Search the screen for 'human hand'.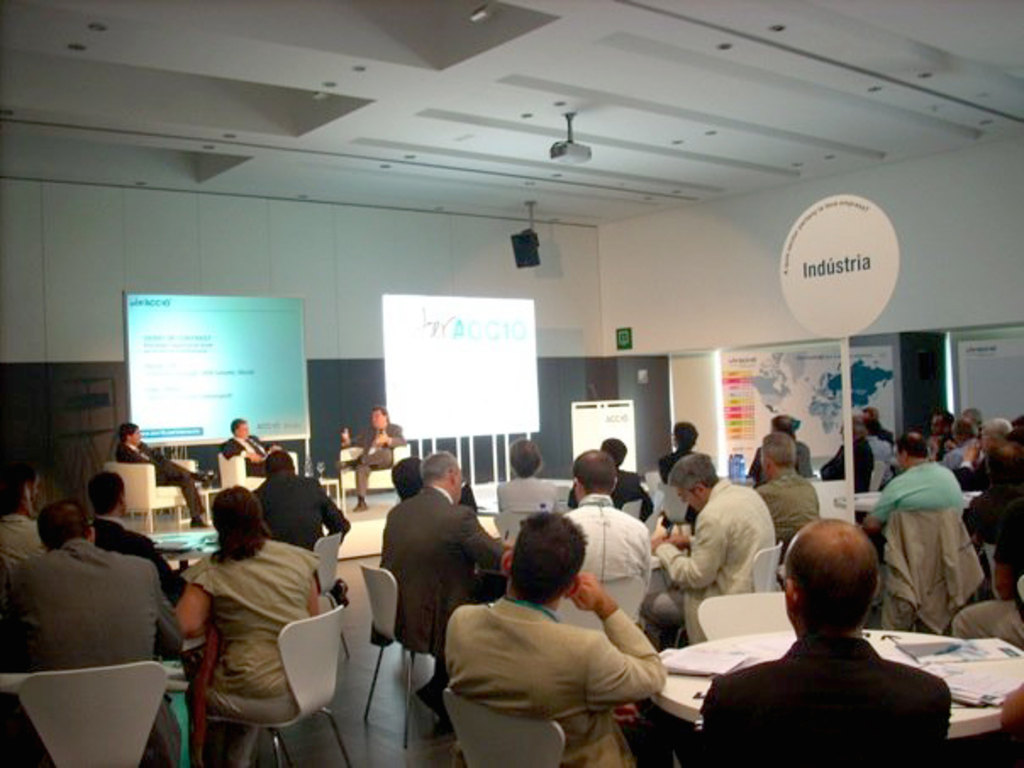
Found at {"x1": 944, "y1": 434, "x2": 966, "y2": 453}.
